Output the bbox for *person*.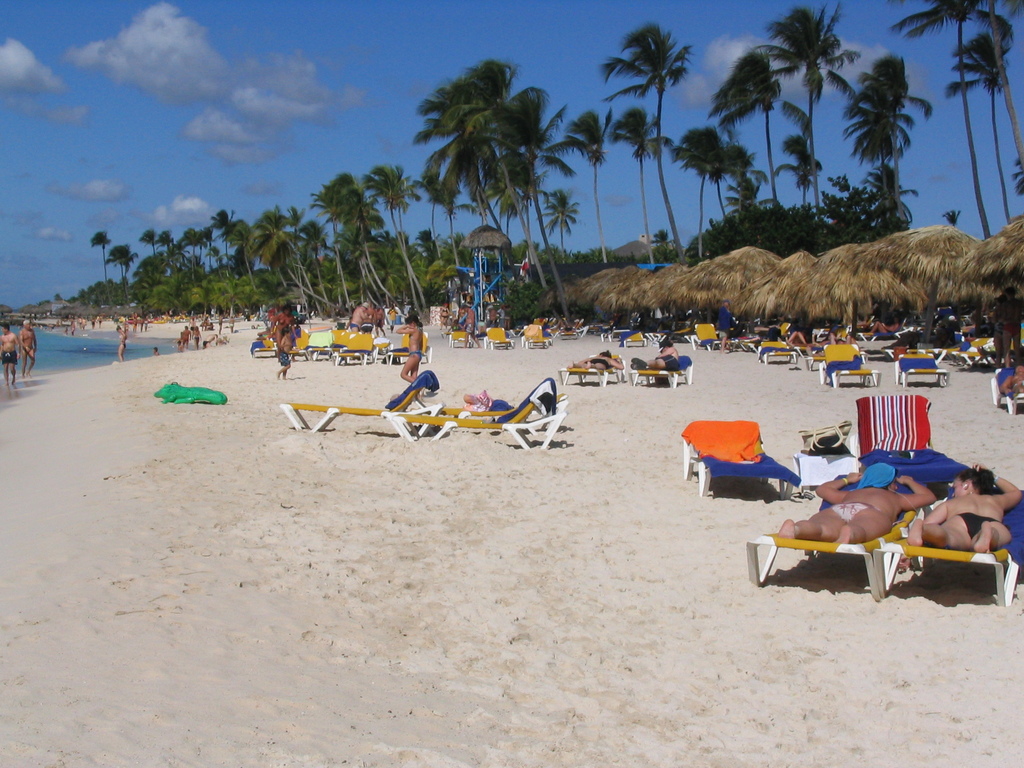
pyautogui.locateOnScreen(279, 330, 294, 375).
